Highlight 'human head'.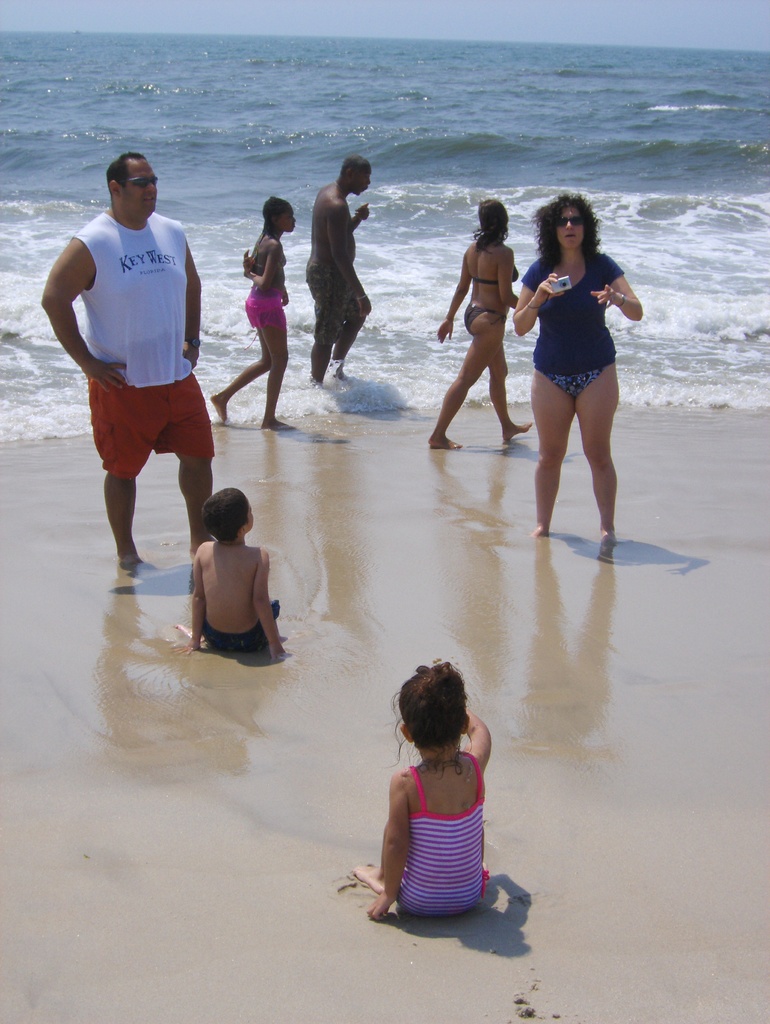
Highlighted region: BBox(104, 147, 157, 218).
